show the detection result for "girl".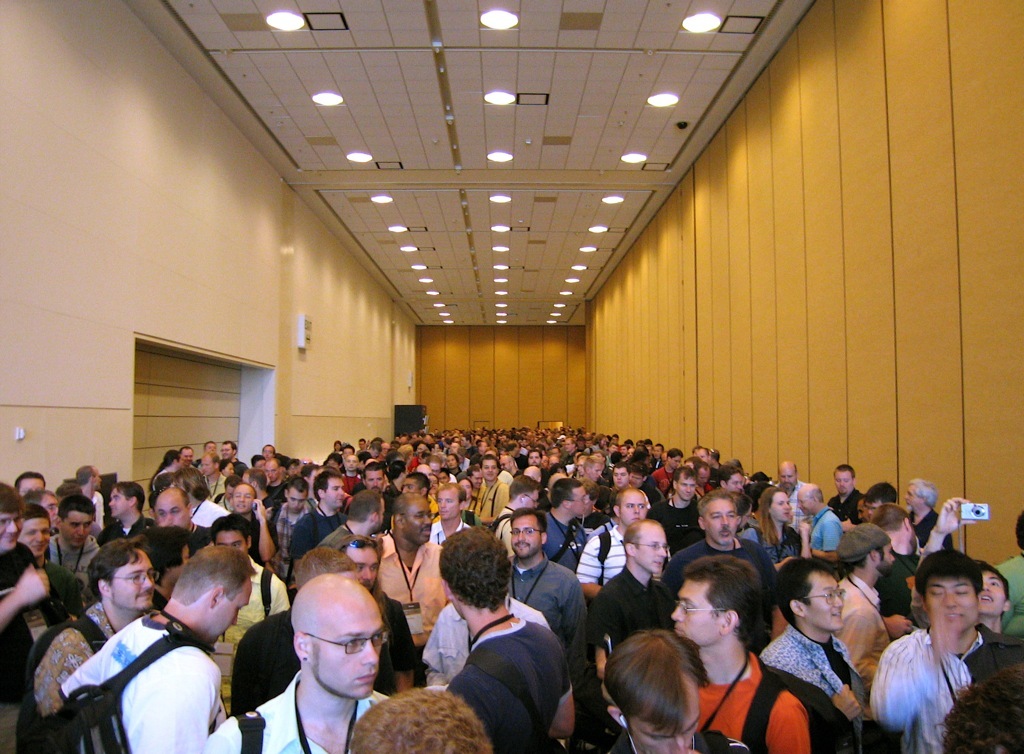
(x1=736, y1=487, x2=810, y2=565).
